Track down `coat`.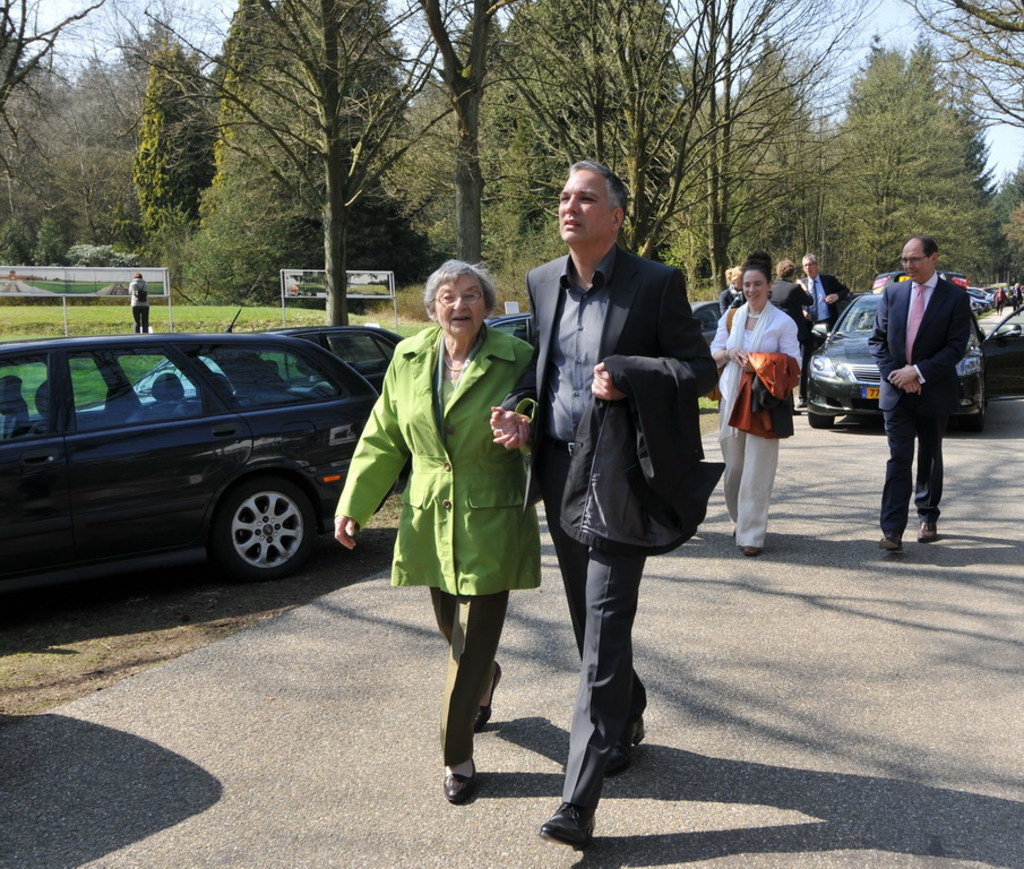
Tracked to [513, 267, 723, 559].
